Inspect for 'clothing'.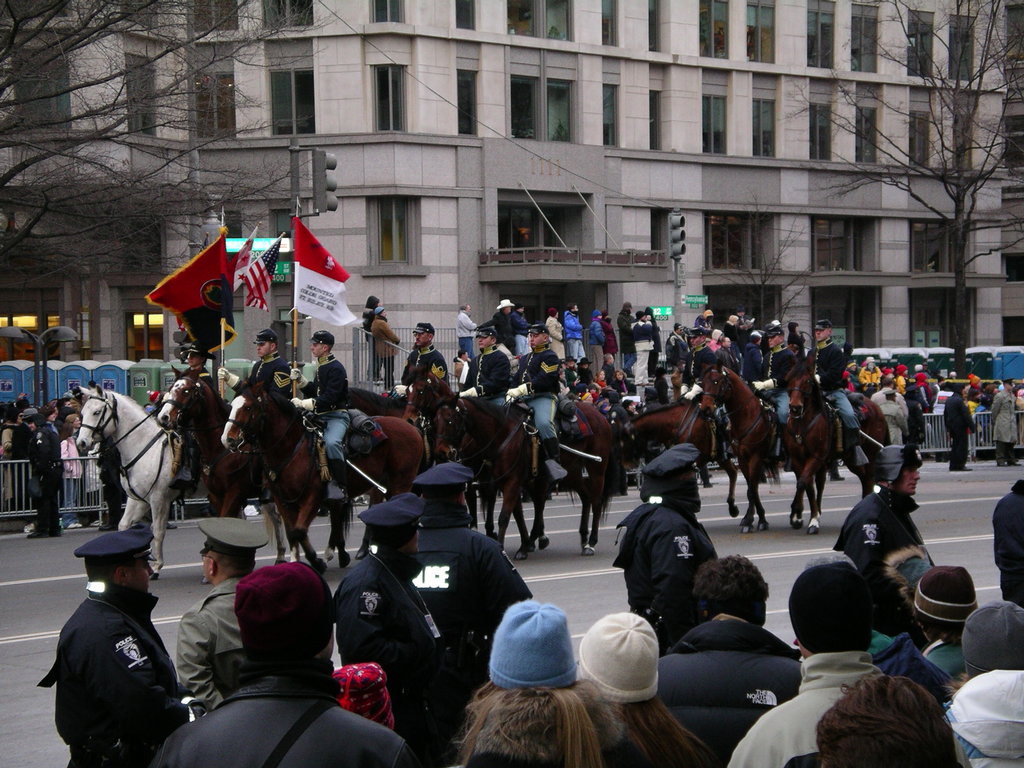
Inspection: [left=464, top=346, right=513, bottom=420].
